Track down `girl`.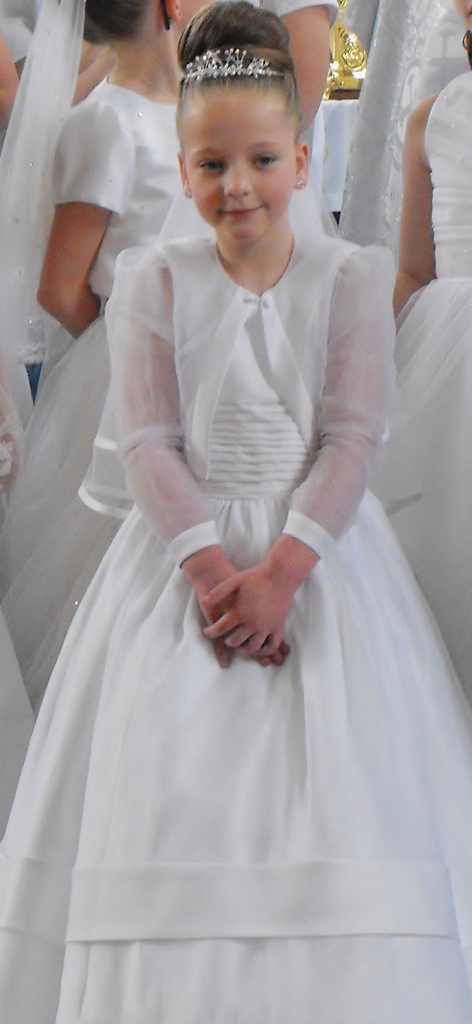
Tracked to bbox(0, 0, 212, 694).
